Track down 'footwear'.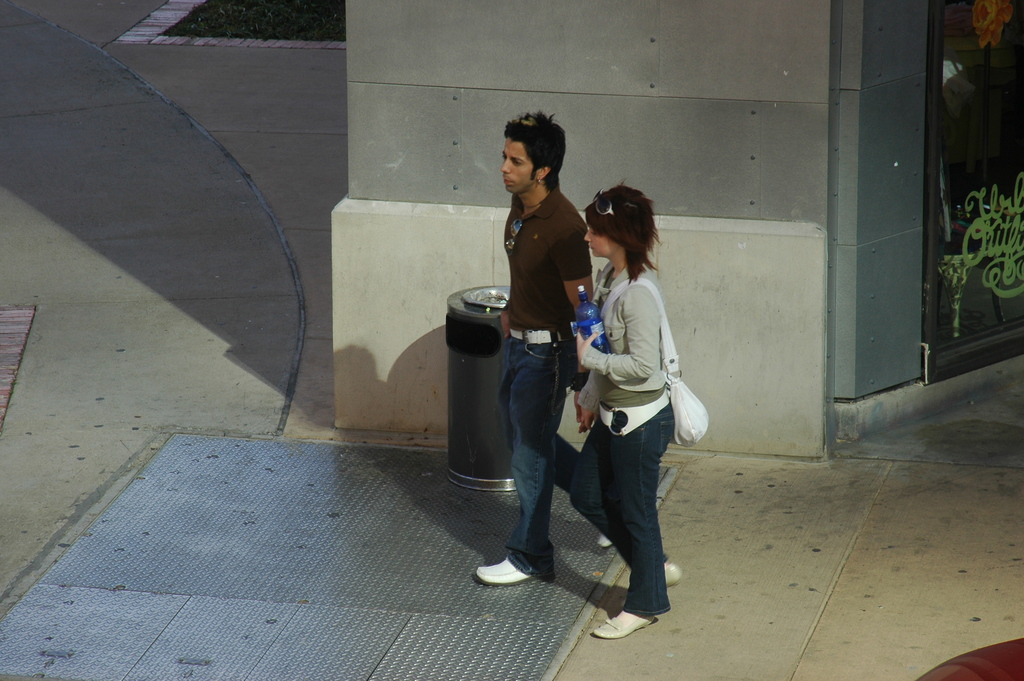
Tracked to x1=472 y1=556 x2=528 y2=587.
